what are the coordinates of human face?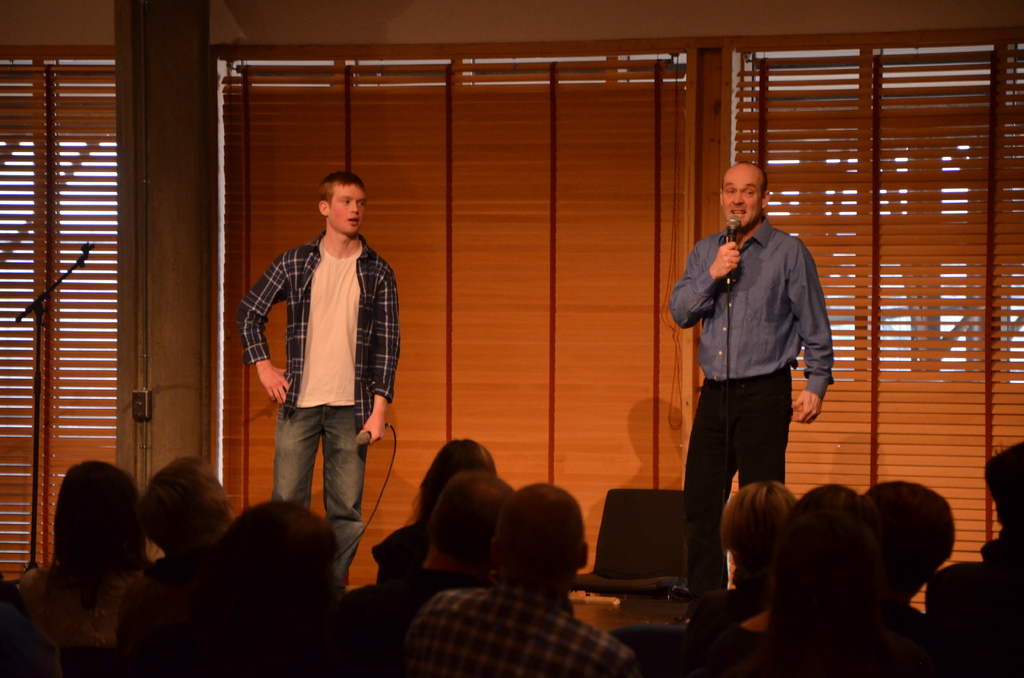
rect(720, 165, 764, 234).
